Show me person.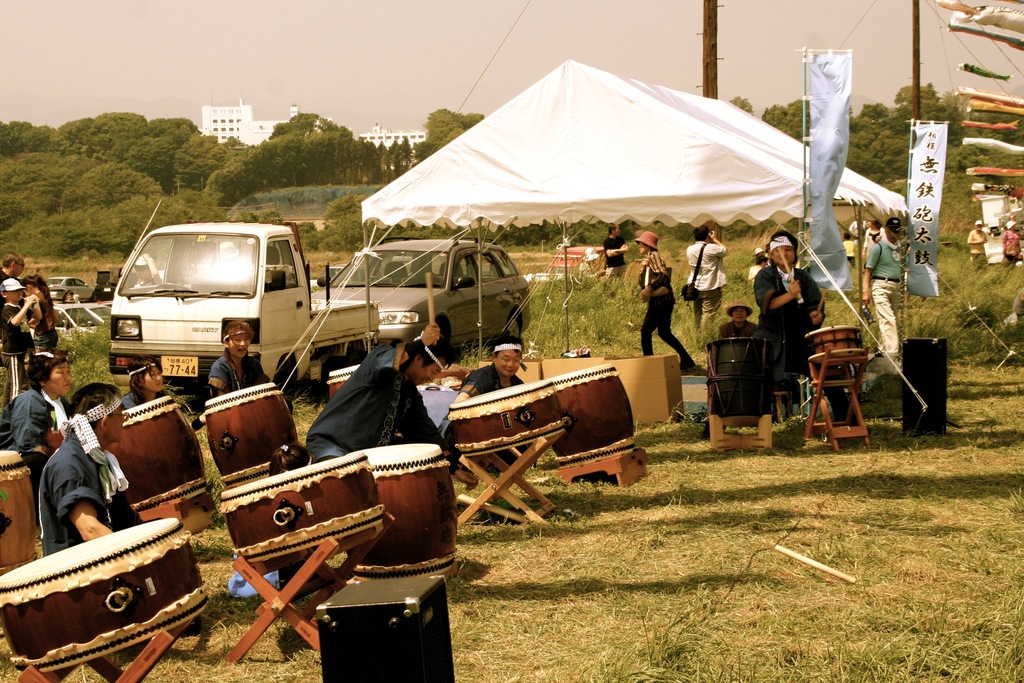
person is here: 867/215/881/267.
